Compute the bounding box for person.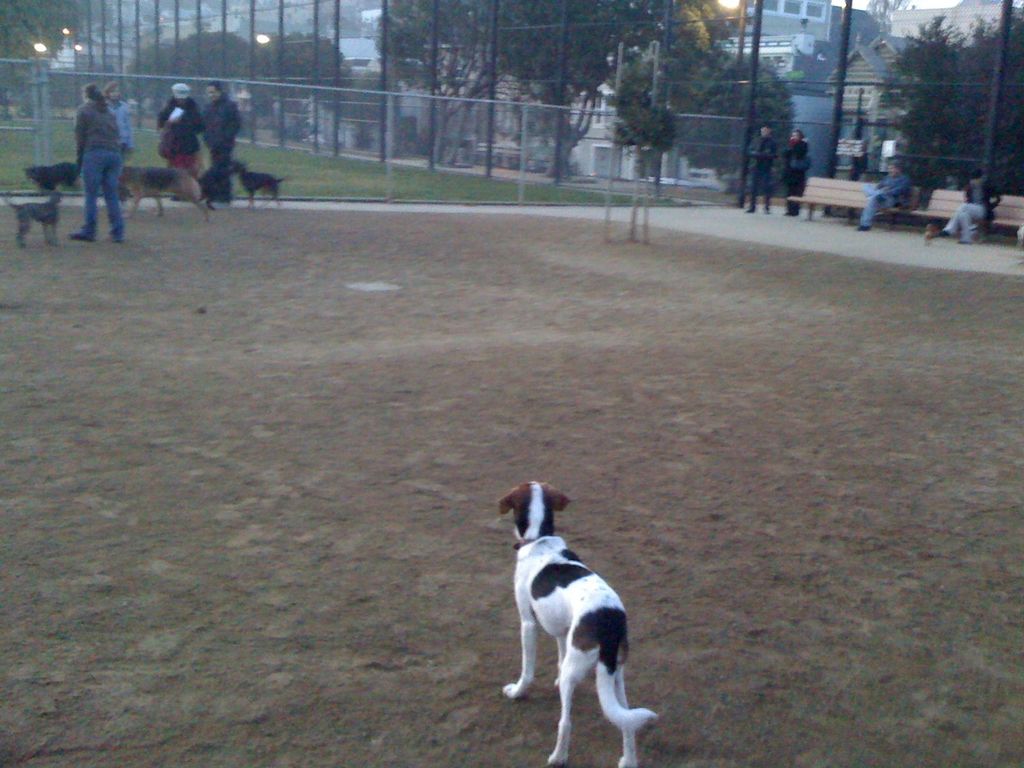
(743, 118, 778, 214).
